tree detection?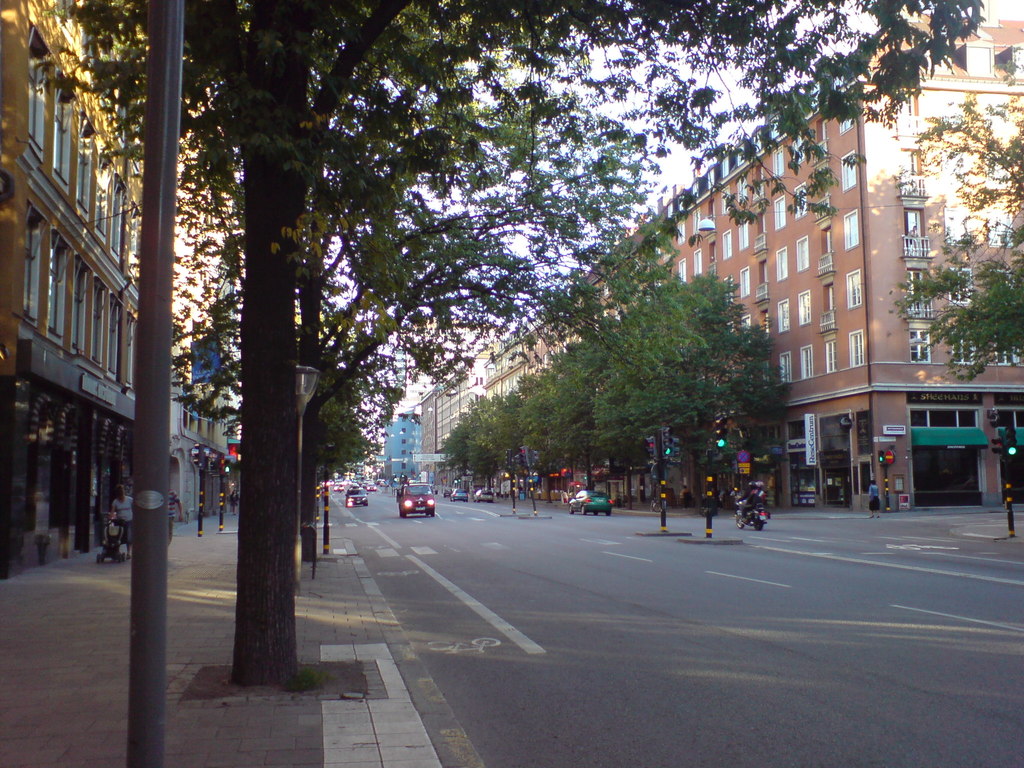
(left=892, top=58, right=1023, bottom=384)
